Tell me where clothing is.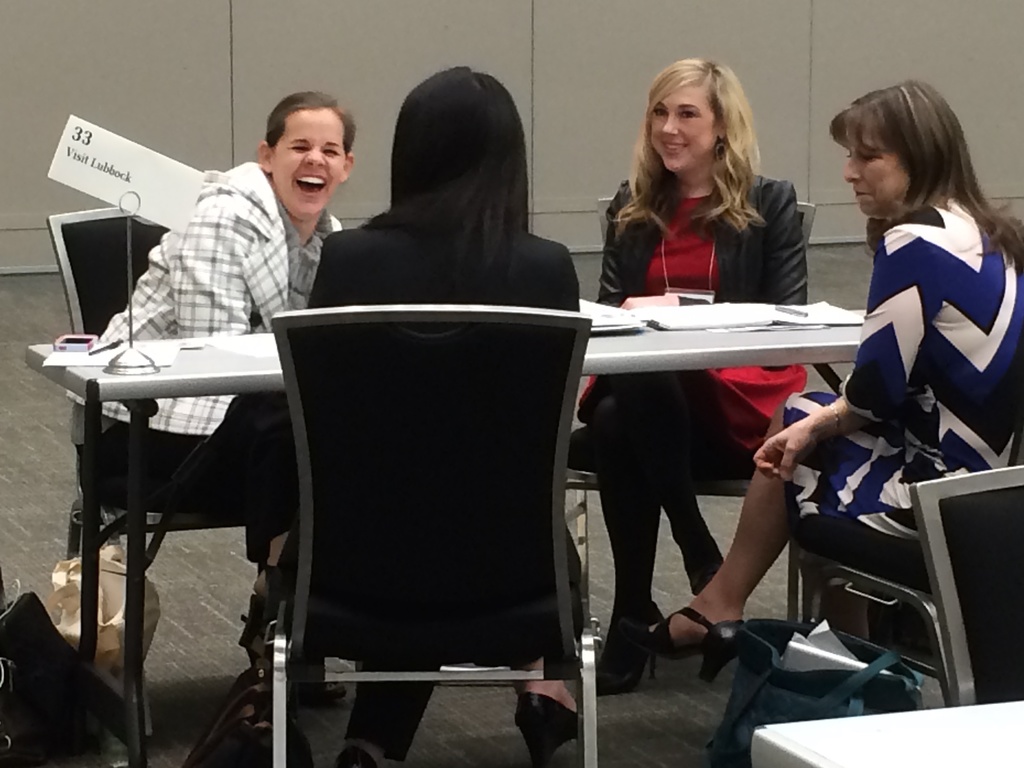
clothing is at 781, 197, 1023, 613.
